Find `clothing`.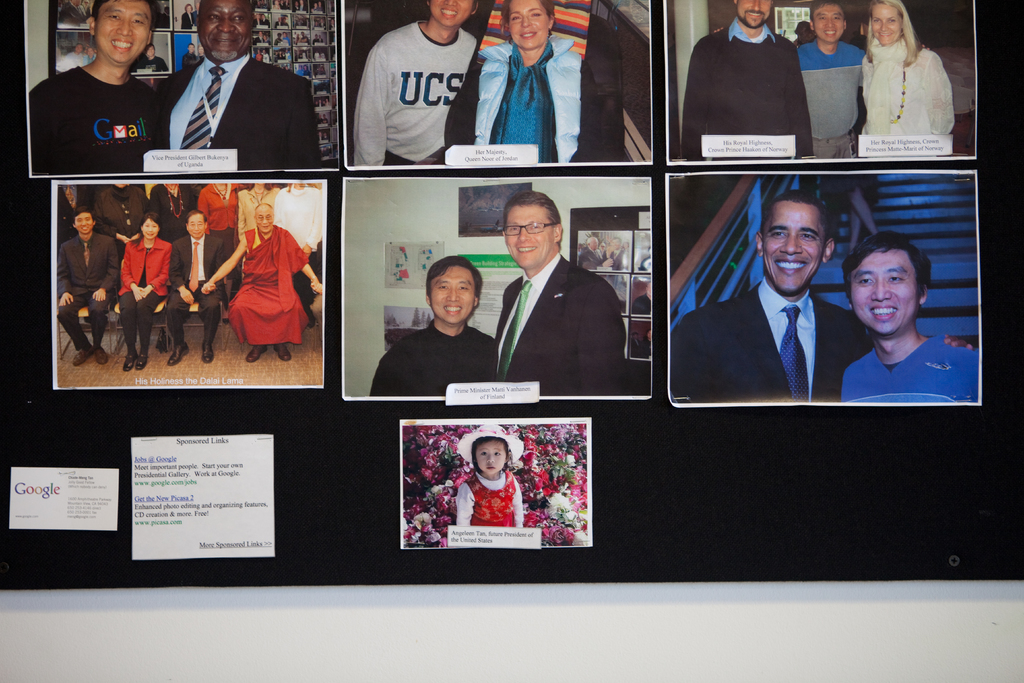
845/340/992/409.
